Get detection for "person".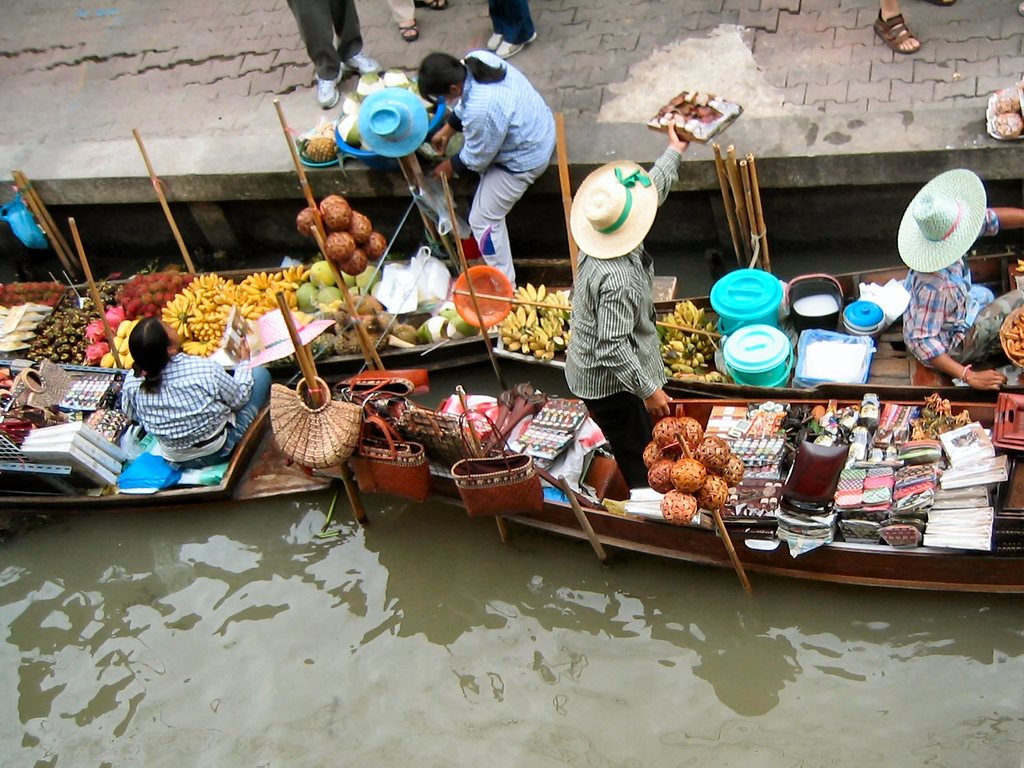
Detection: 870/0/958/60.
